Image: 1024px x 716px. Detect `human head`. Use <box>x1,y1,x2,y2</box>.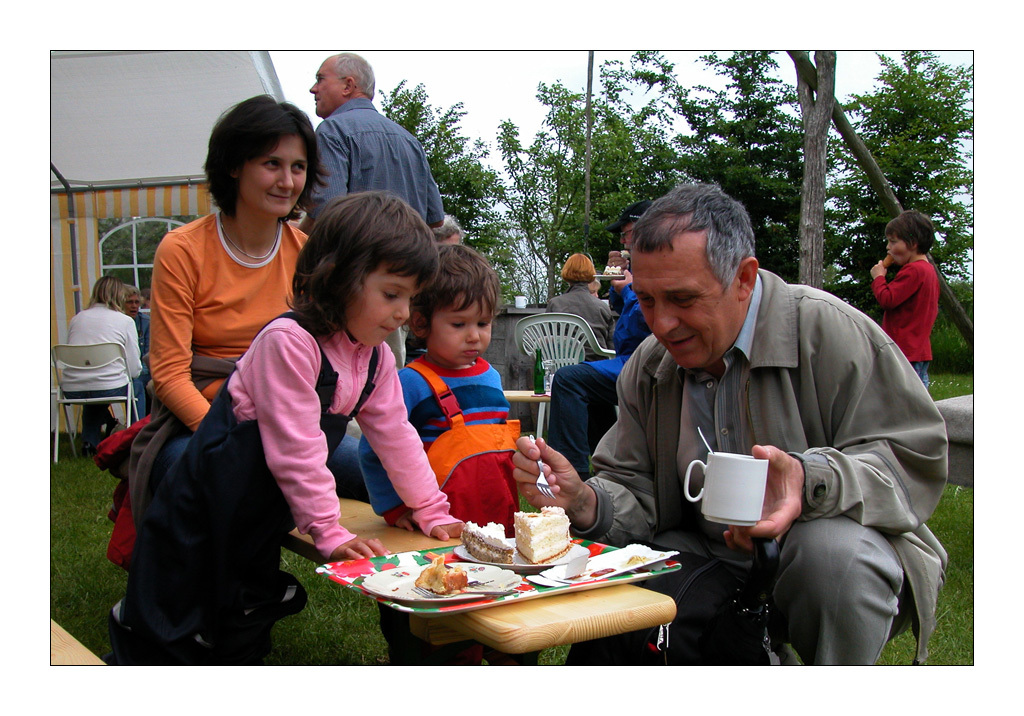
<box>307,50,375,120</box>.
